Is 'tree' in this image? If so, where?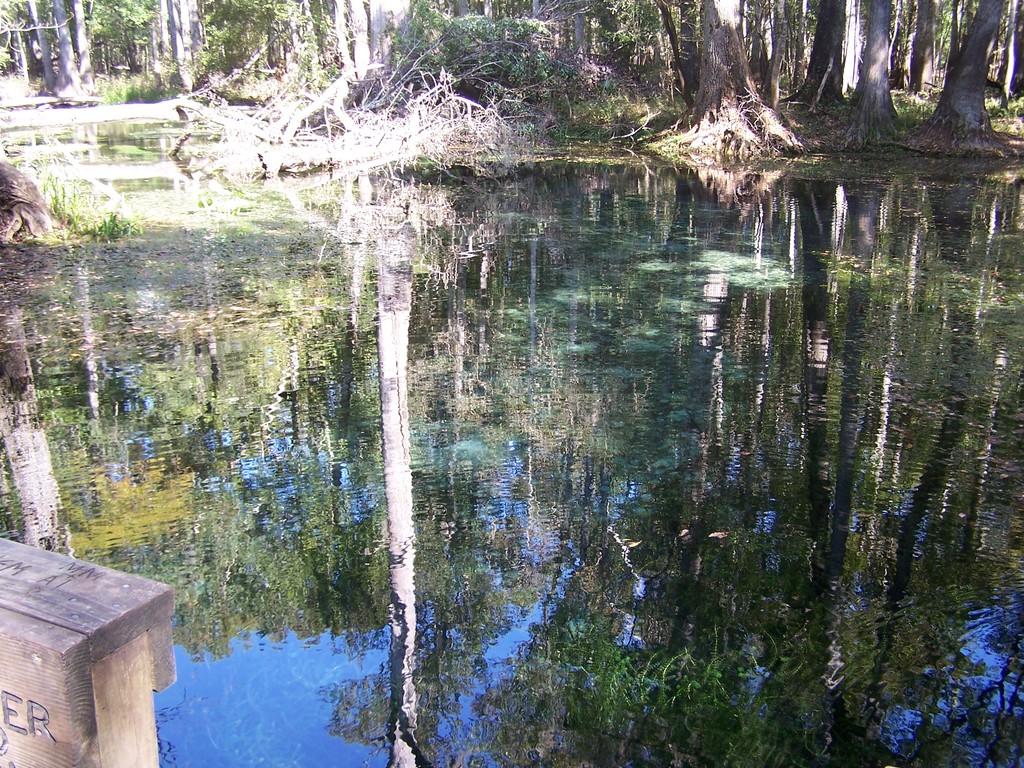
Yes, at [x1=925, y1=0, x2=1006, y2=140].
